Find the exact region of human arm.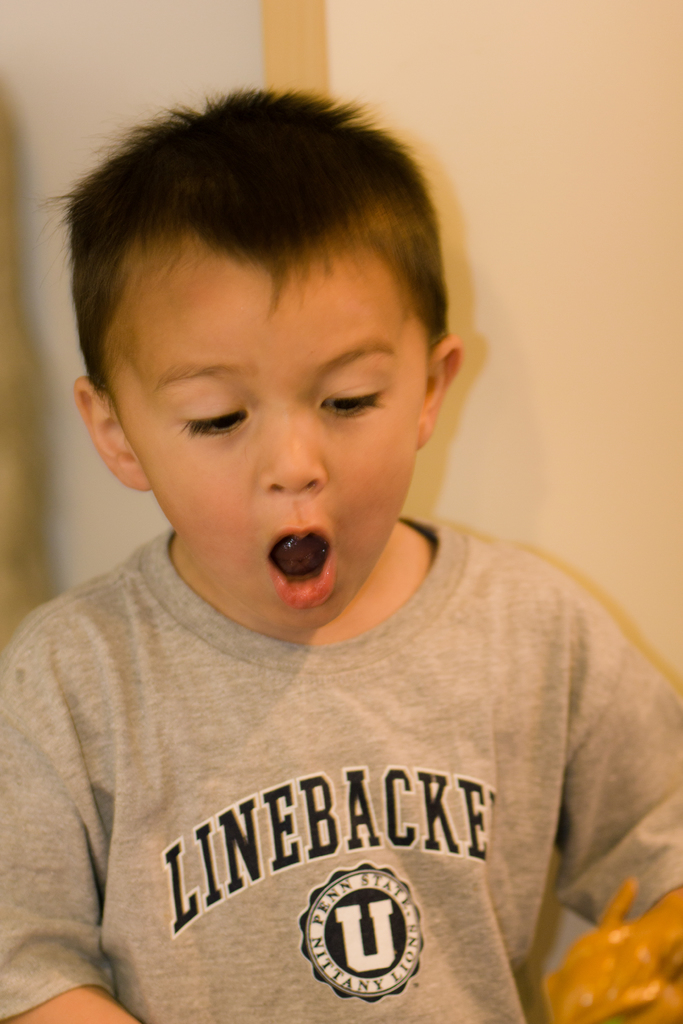
Exact region: x1=532 y1=589 x2=682 y2=1023.
